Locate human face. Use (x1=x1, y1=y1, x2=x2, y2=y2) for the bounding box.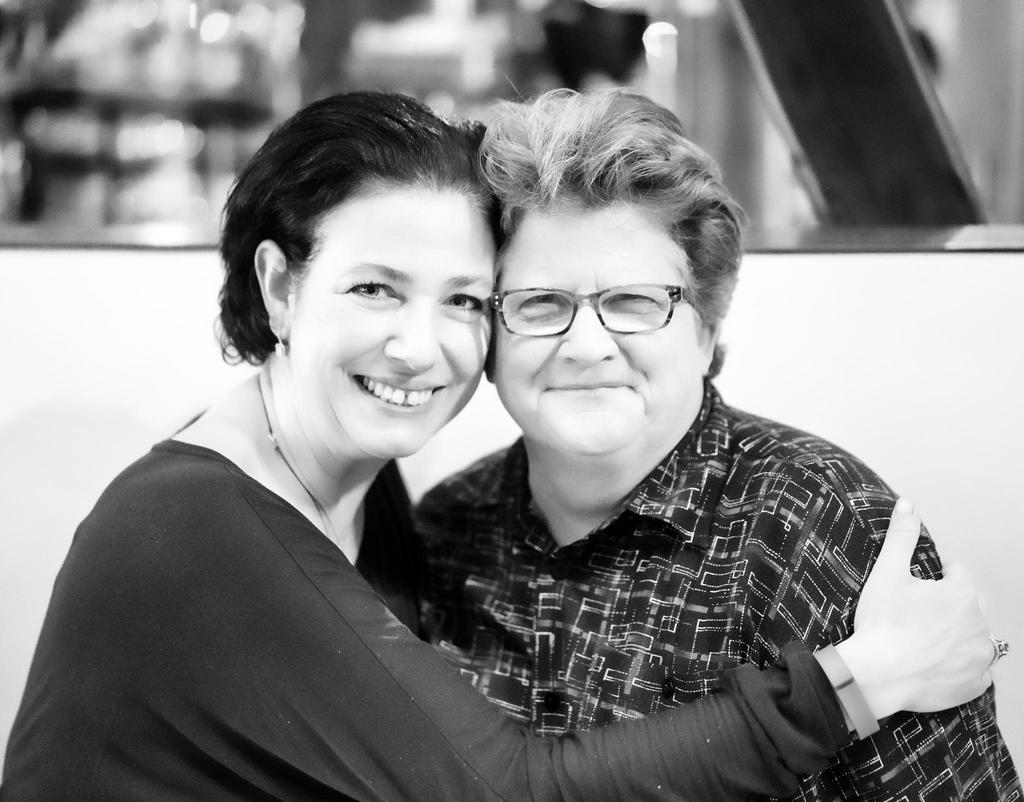
(x1=287, y1=188, x2=500, y2=462).
